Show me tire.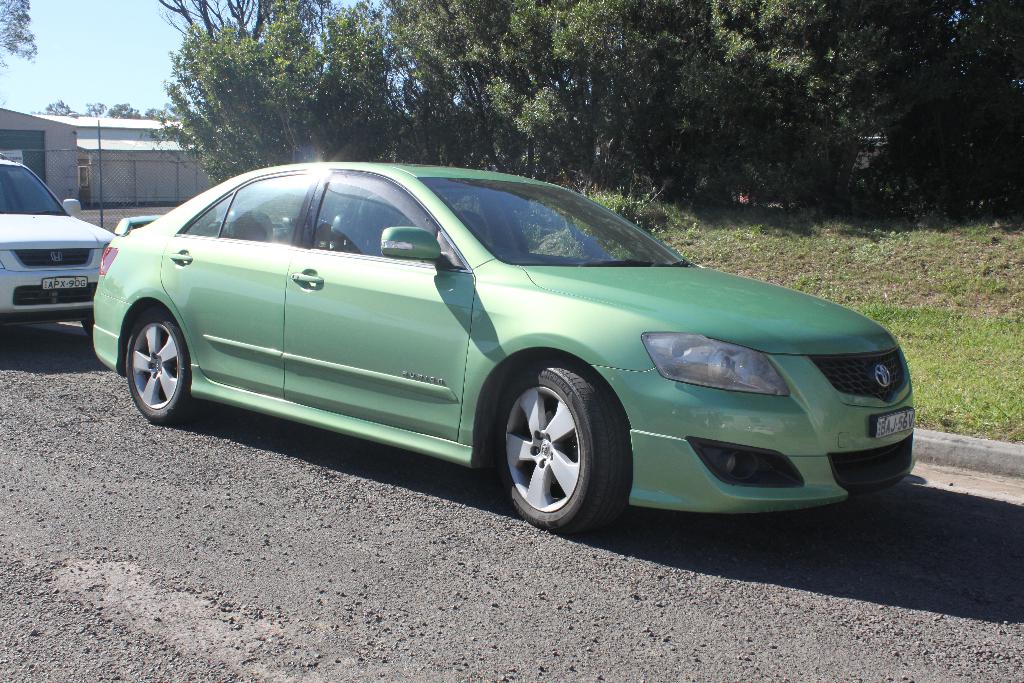
tire is here: 495 358 619 537.
